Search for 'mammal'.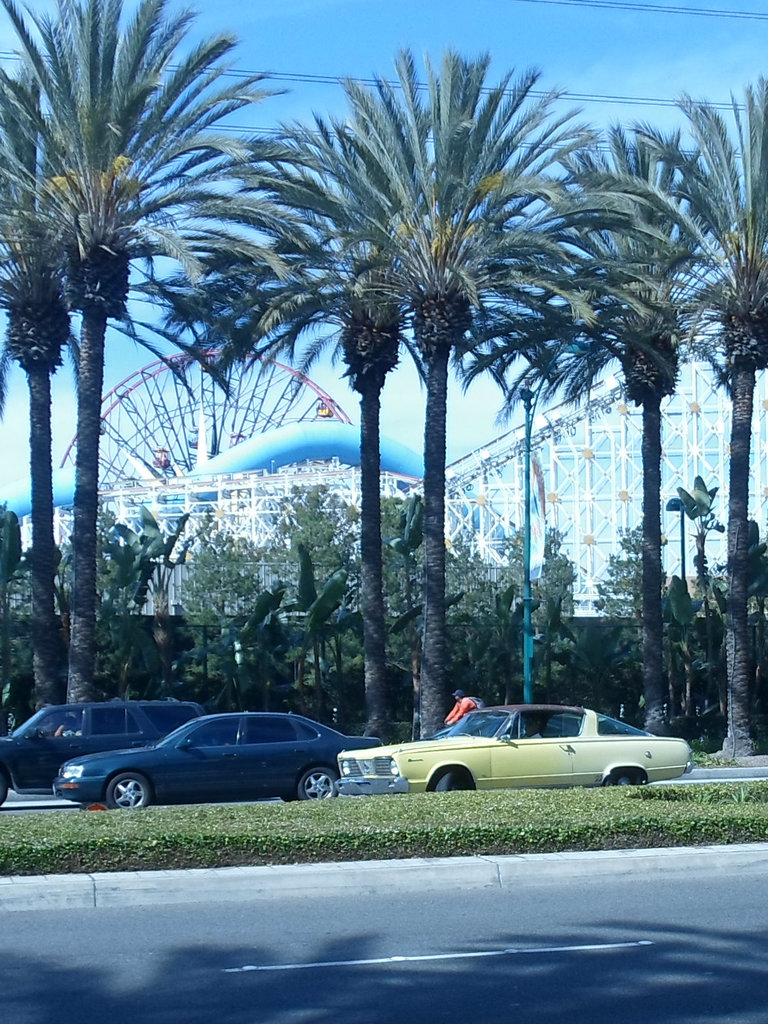
Found at (left=55, top=718, right=83, bottom=743).
